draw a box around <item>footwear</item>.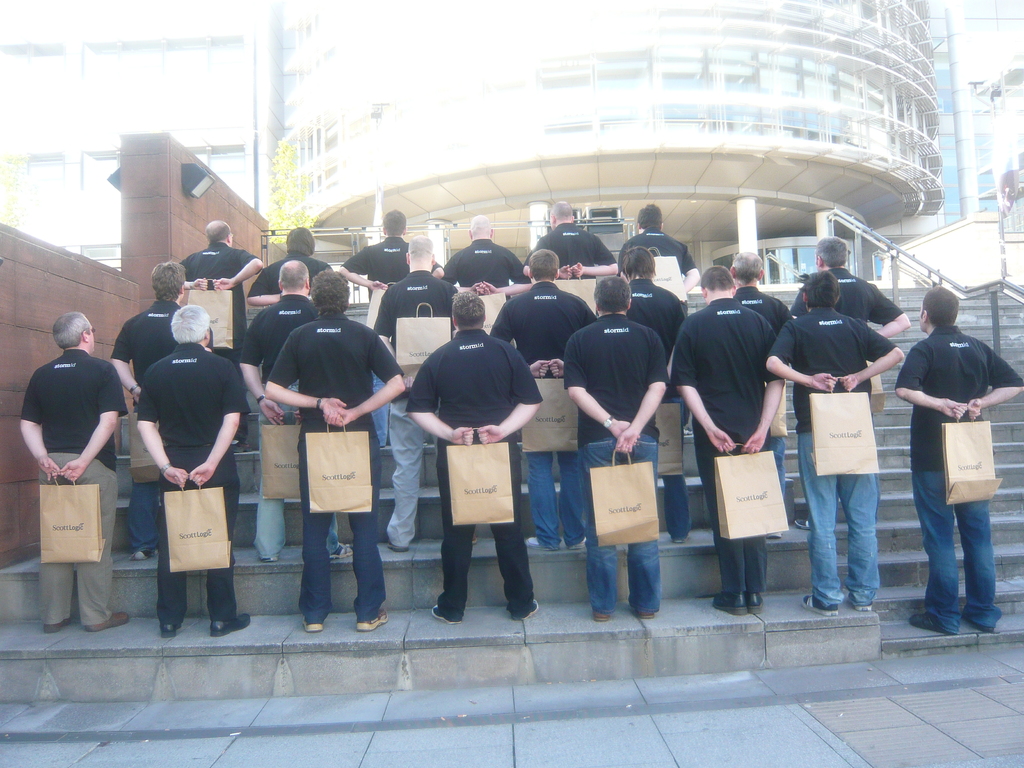
box=[232, 441, 248, 450].
